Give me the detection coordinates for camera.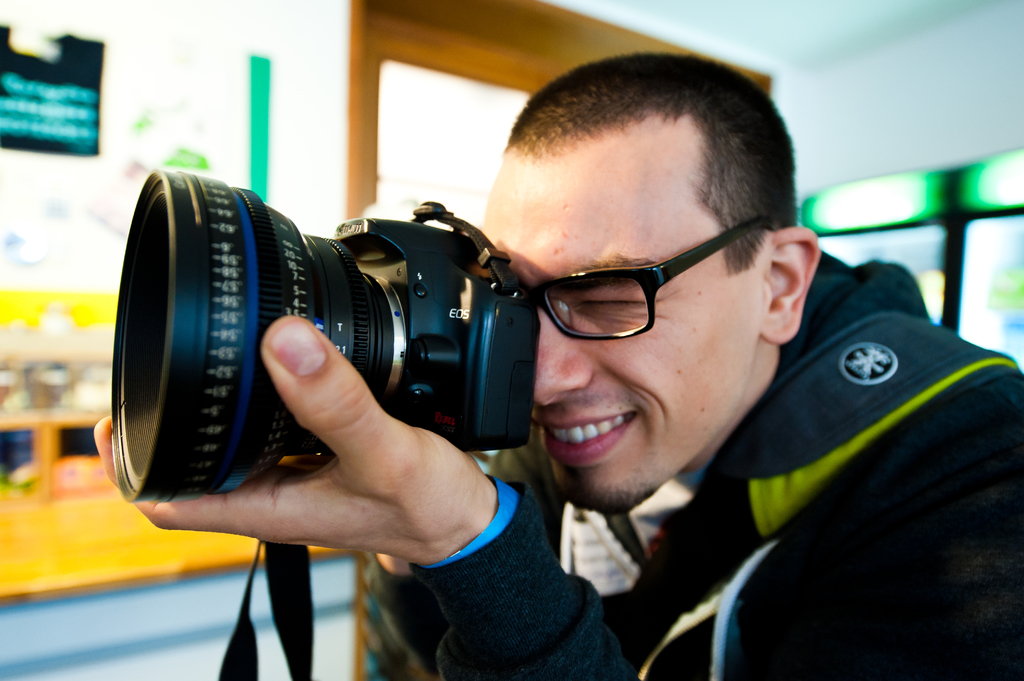
110:164:534:507.
